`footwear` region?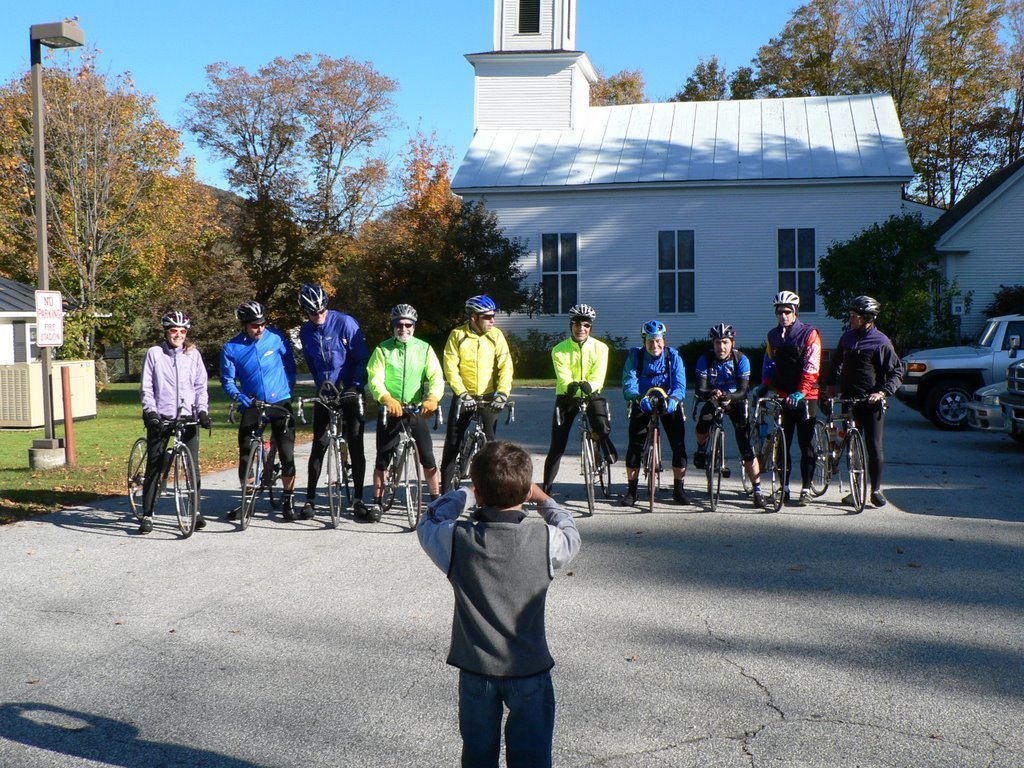
693:448:708:470
